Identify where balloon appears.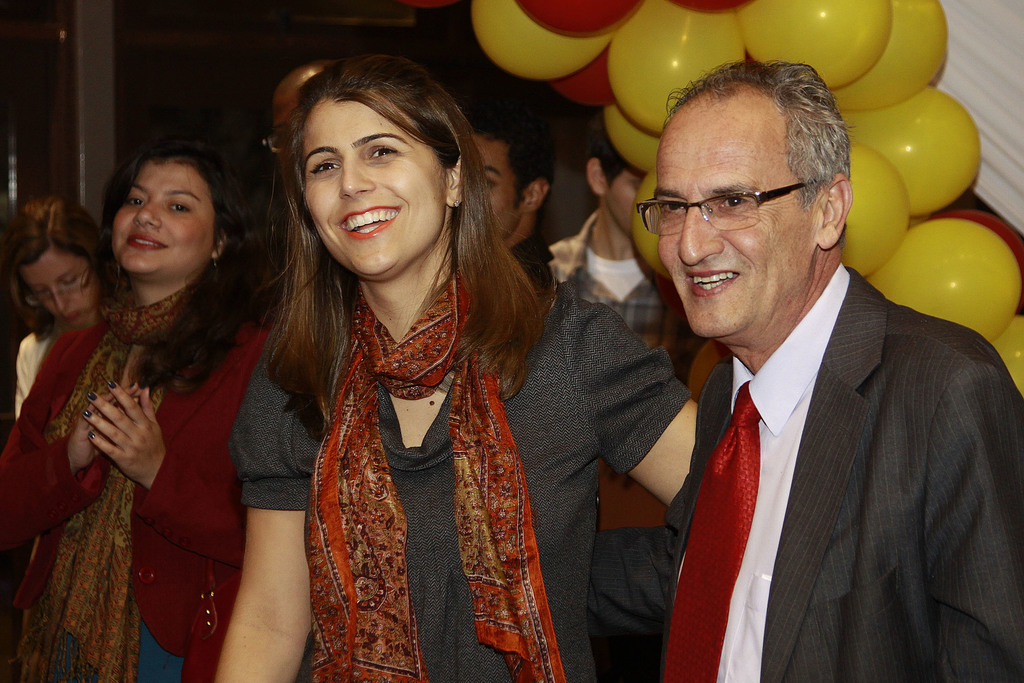
Appears at {"x1": 673, "y1": 0, "x2": 758, "y2": 17}.
